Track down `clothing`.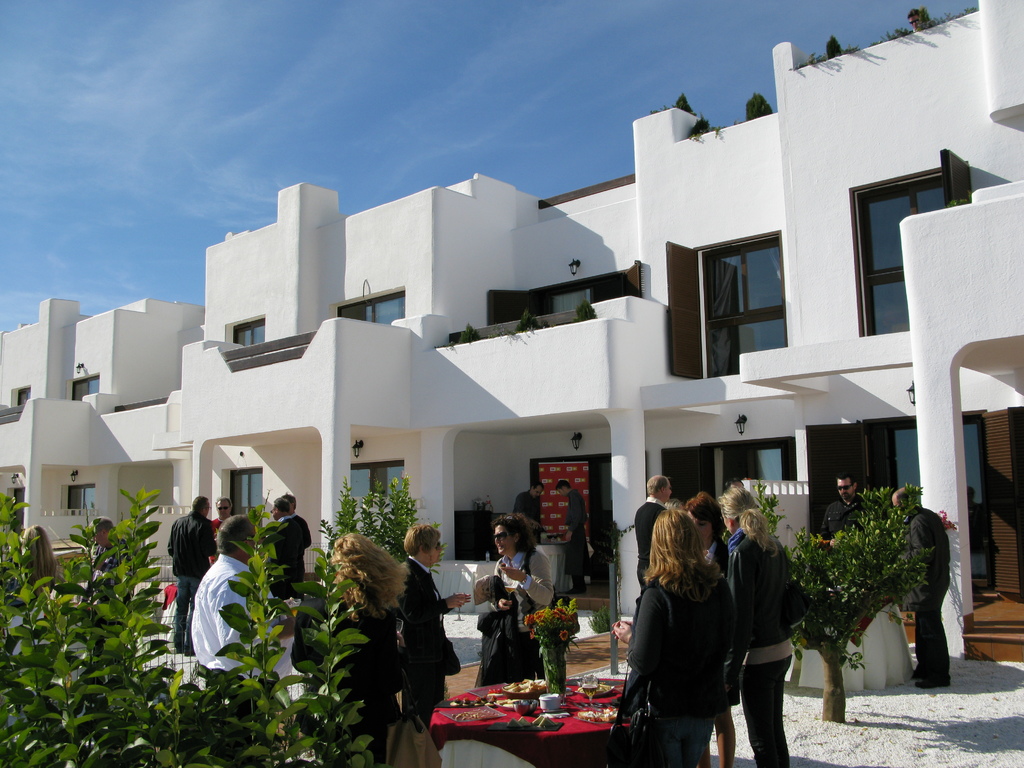
Tracked to x1=722, y1=532, x2=794, y2=767.
